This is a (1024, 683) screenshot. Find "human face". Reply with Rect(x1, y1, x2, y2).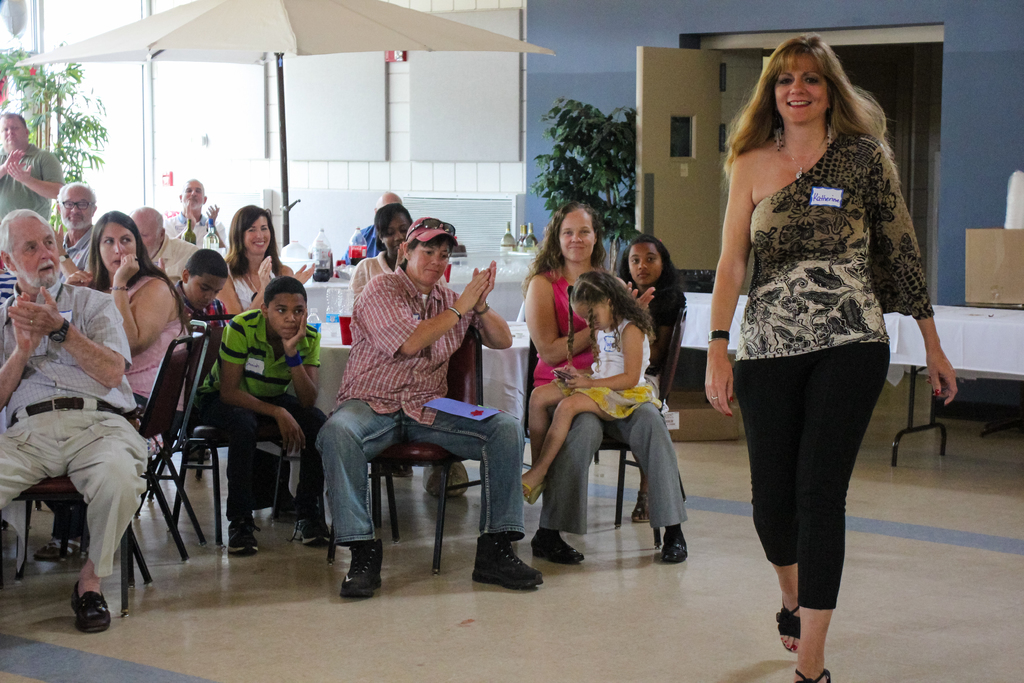
Rect(185, 273, 223, 311).
